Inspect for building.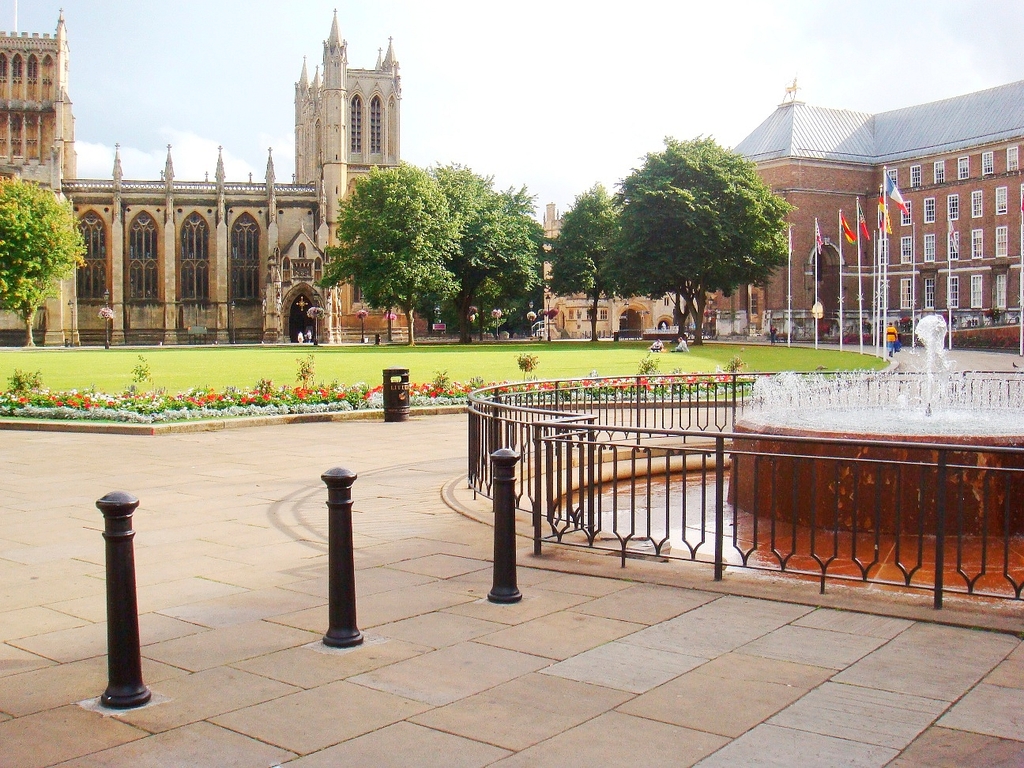
Inspection: [730,78,1023,337].
